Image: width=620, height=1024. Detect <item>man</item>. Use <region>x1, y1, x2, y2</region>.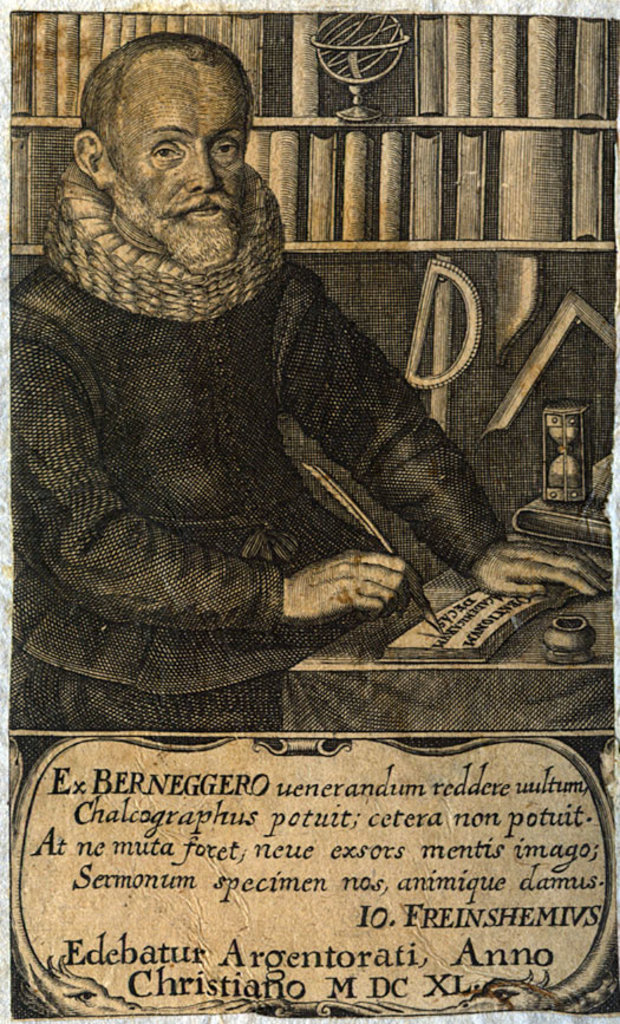
<region>12, 8, 619, 738</region>.
